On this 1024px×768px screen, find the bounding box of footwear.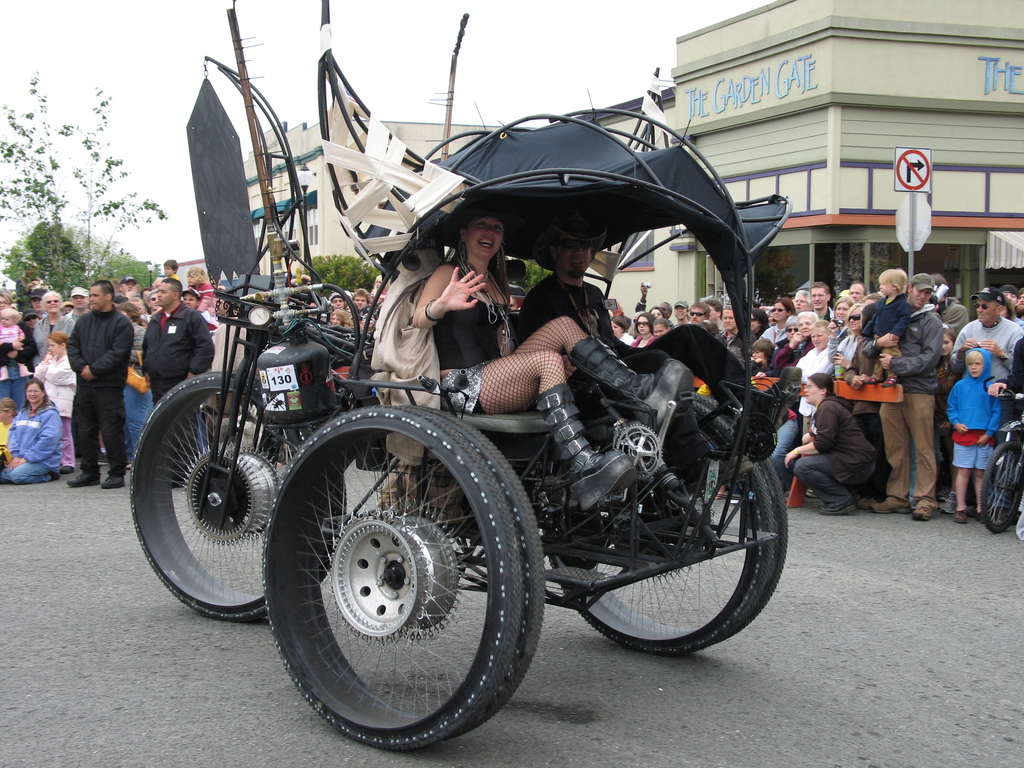
Bounding box: 127,460,134,477.
